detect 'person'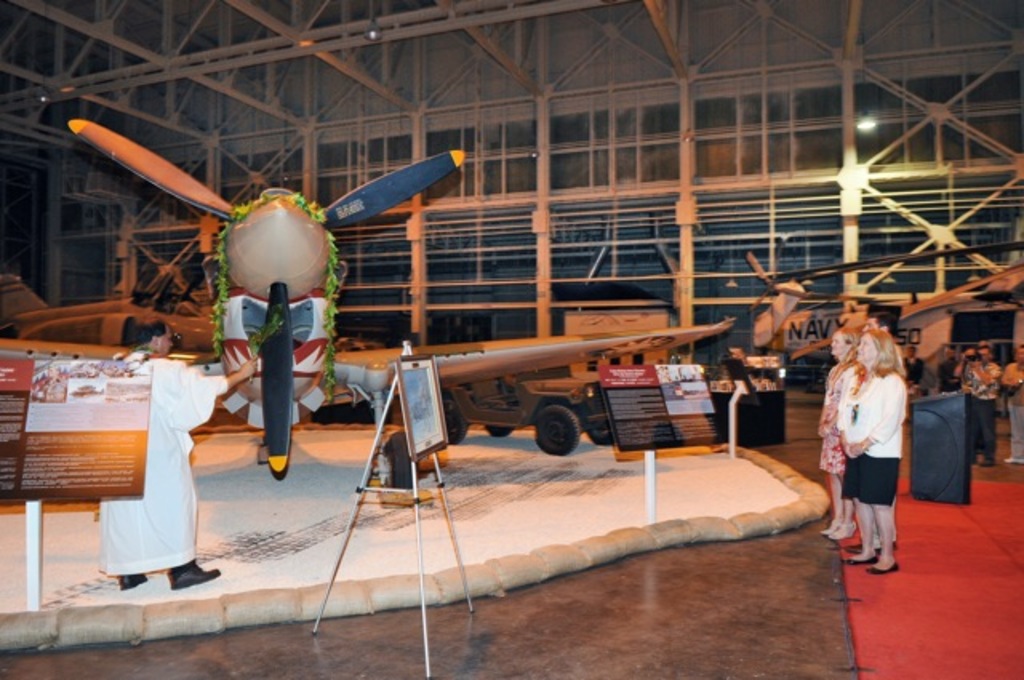
l=99, t=315, r=259, b=590
